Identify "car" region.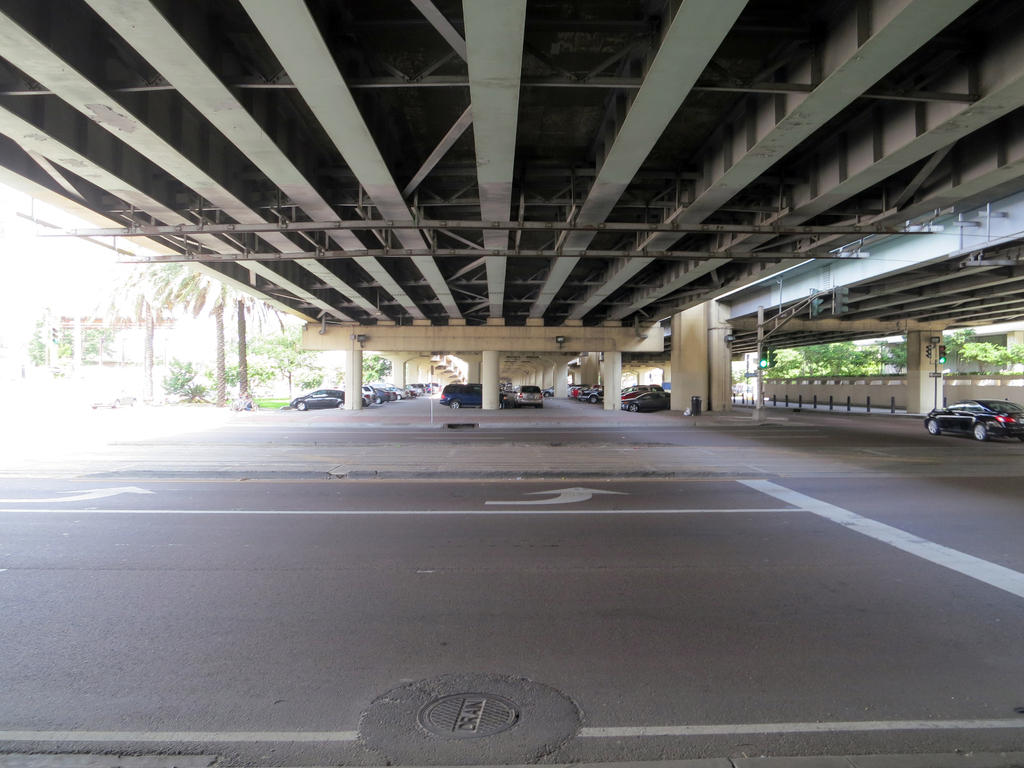
Region: crop(516, 385, 543, 405).
